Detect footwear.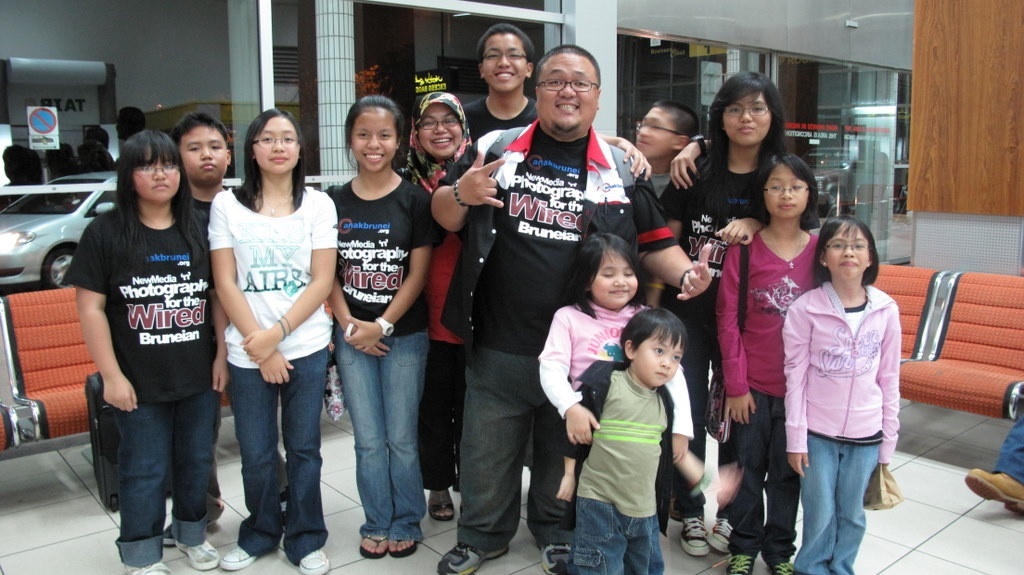
Detected at [left=967, top=471, right=1023, bottom=530].
